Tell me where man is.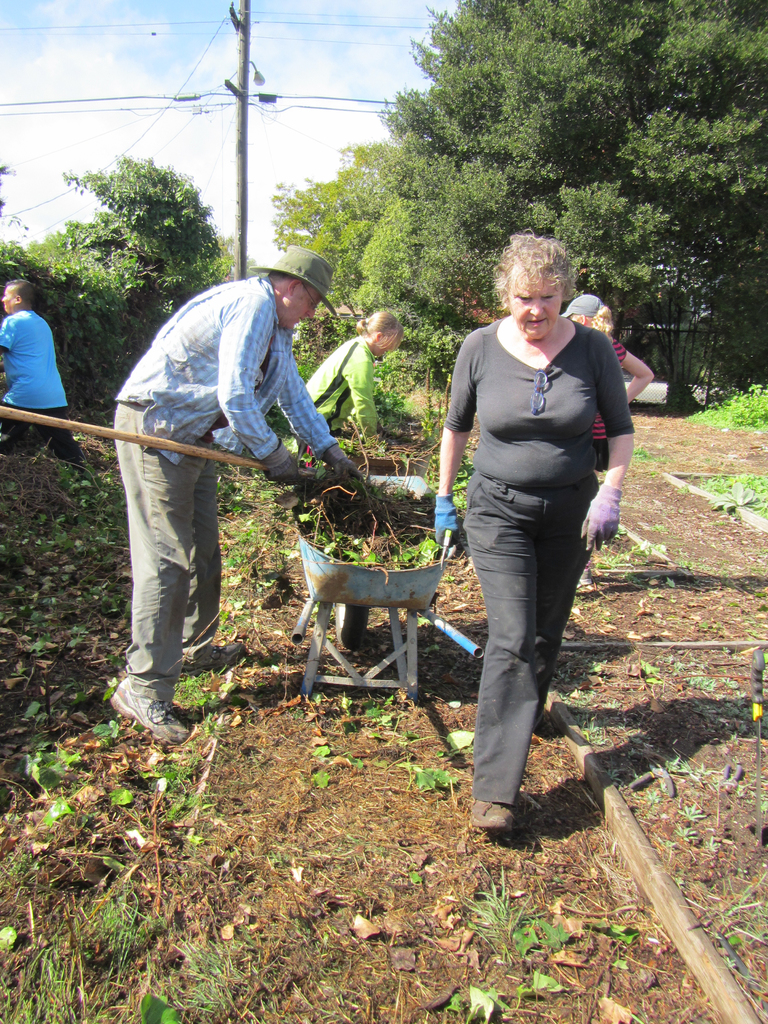
man is at [left=0, top=274, right=82, bottom=468].
